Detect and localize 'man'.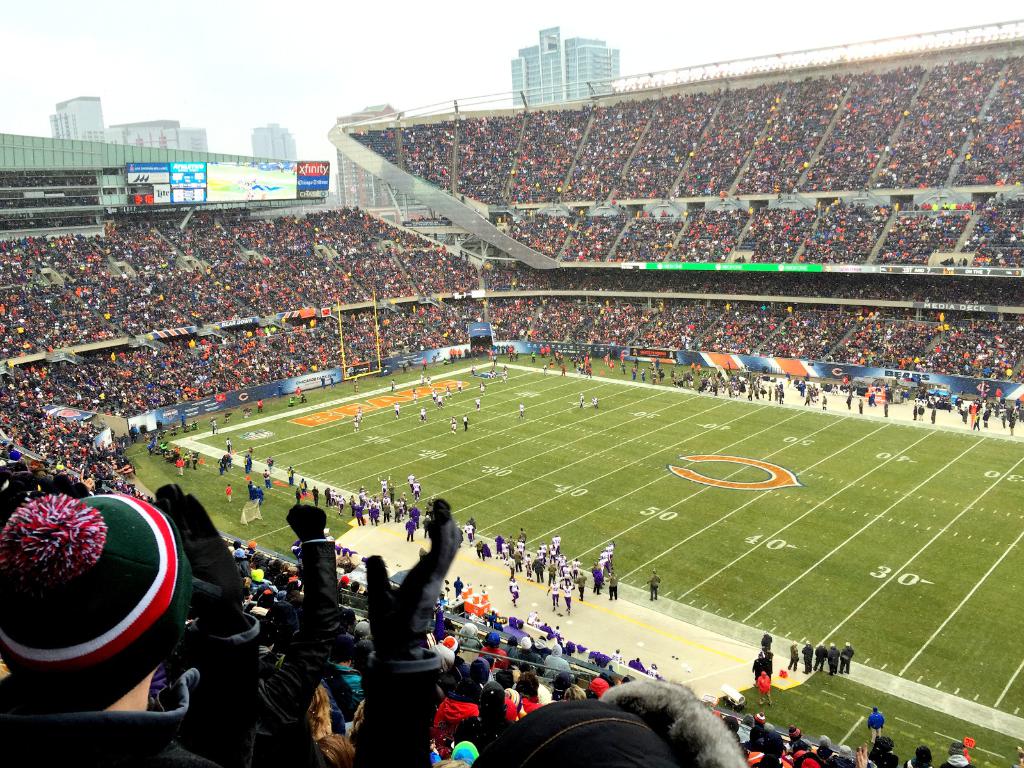
Localized at bbox=[604, 540, 614, 561].
